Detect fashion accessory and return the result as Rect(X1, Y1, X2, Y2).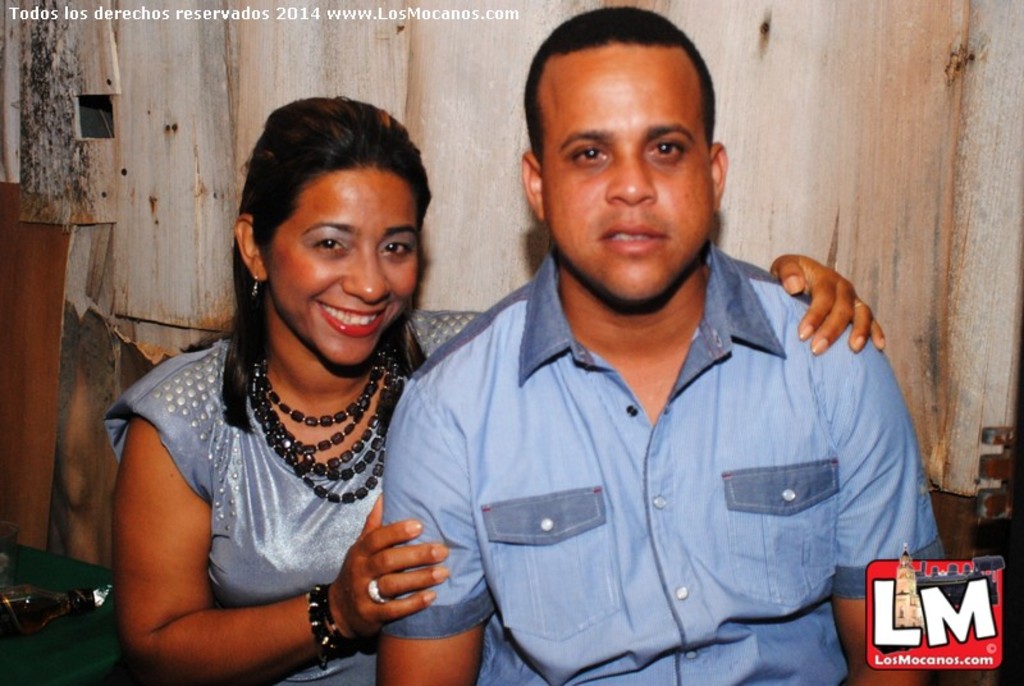
Rect(316, 580, 357, 654).
